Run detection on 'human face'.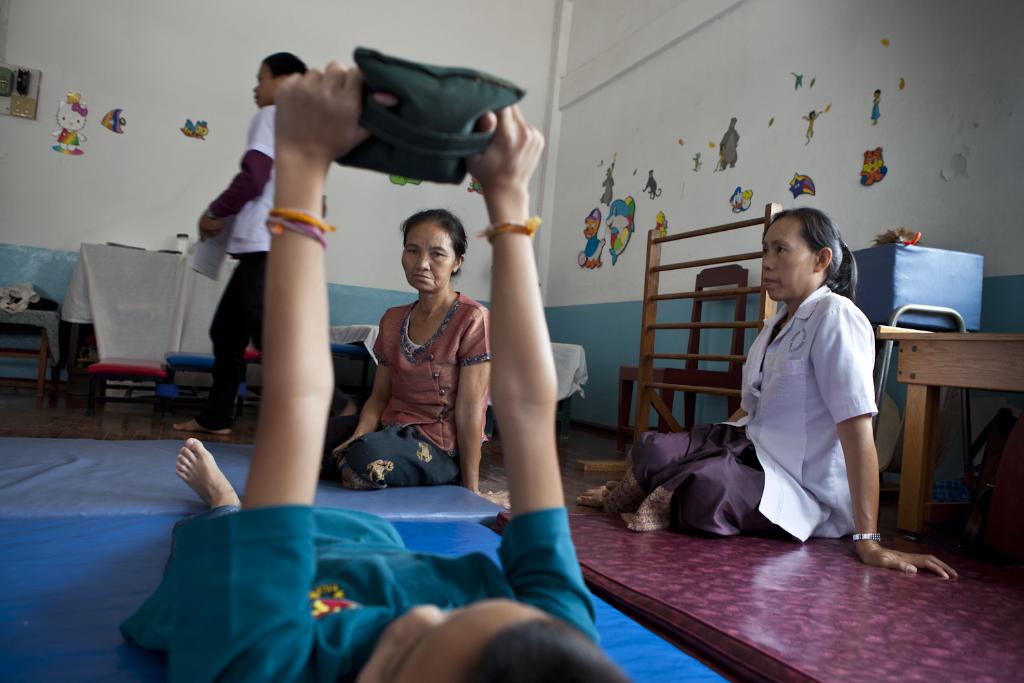
Result: <region>255, 66, 278, 110</region>.
